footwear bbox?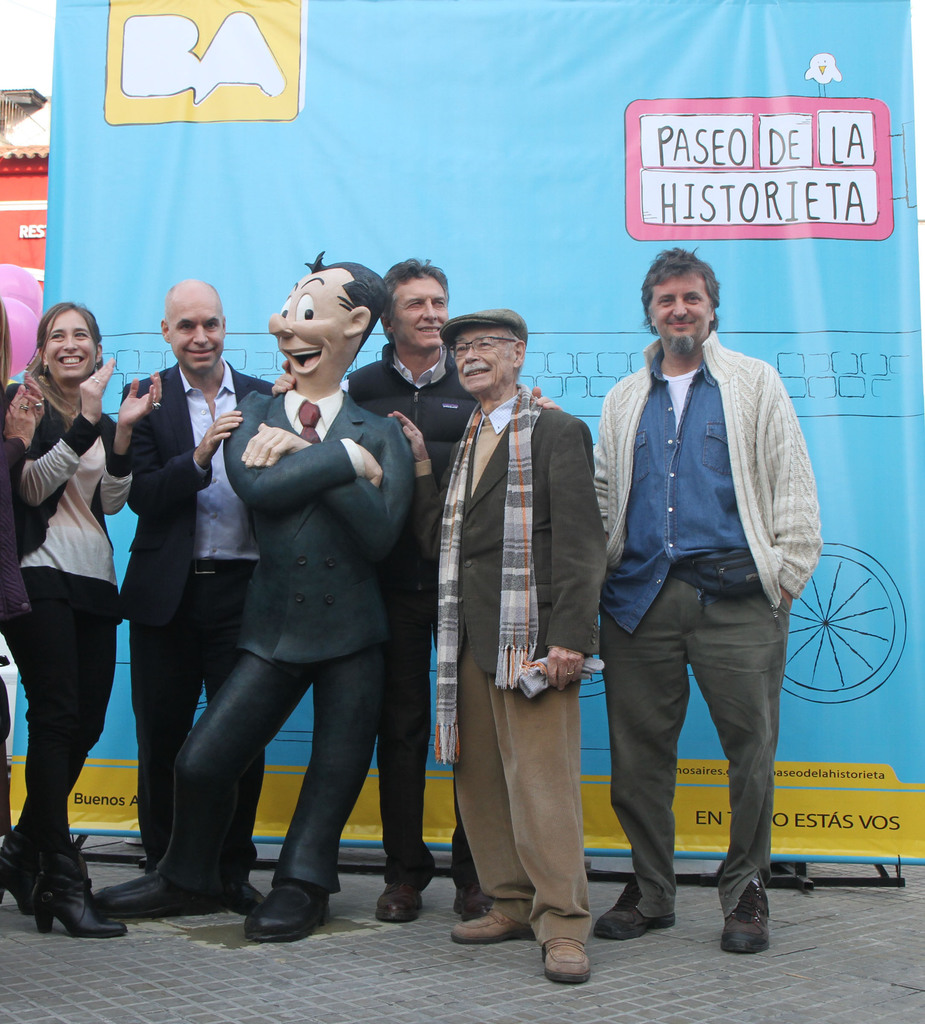
pyautogui.locateOnScreen(448, 901, 537, 945)
